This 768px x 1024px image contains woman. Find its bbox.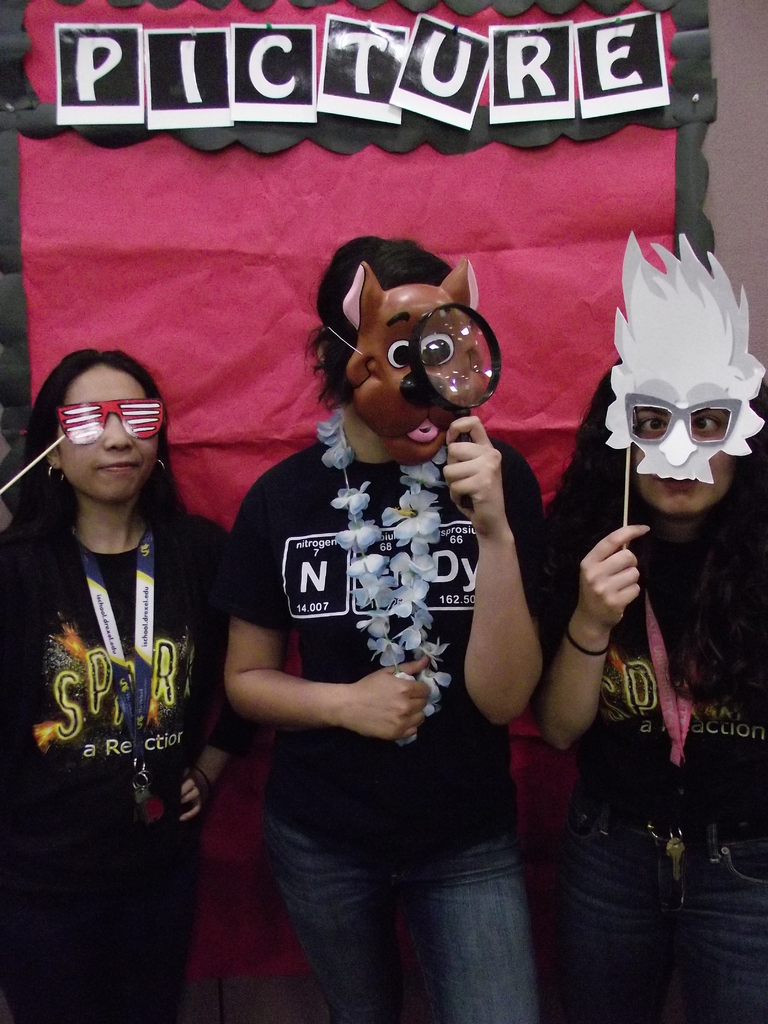
<region>543, 232, 767, 1023</region>.
